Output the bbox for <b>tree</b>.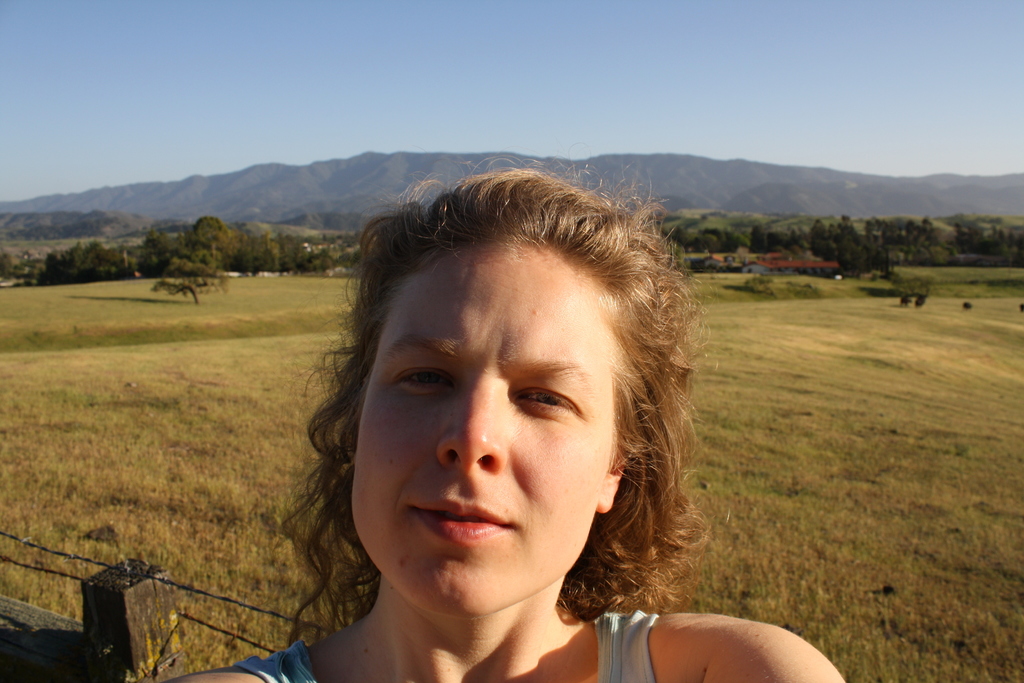
pyautogui.locateOnScreen(671, 215, 744, 254).
